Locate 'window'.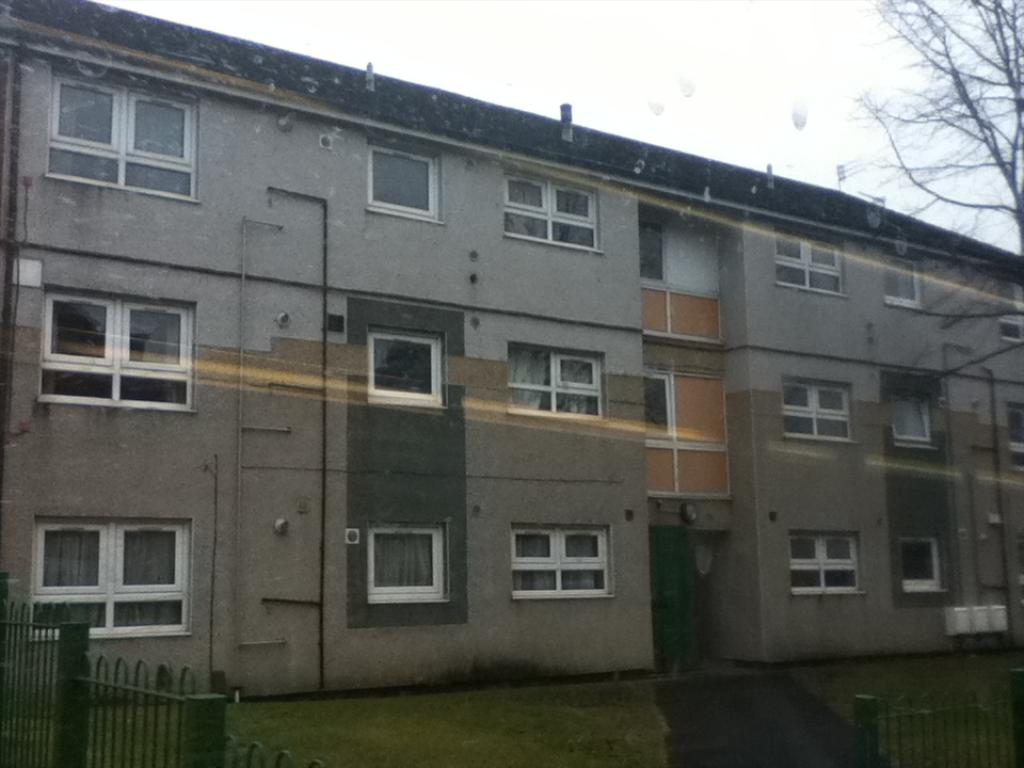
Bounding box: region(27, 516, 195, 635).
